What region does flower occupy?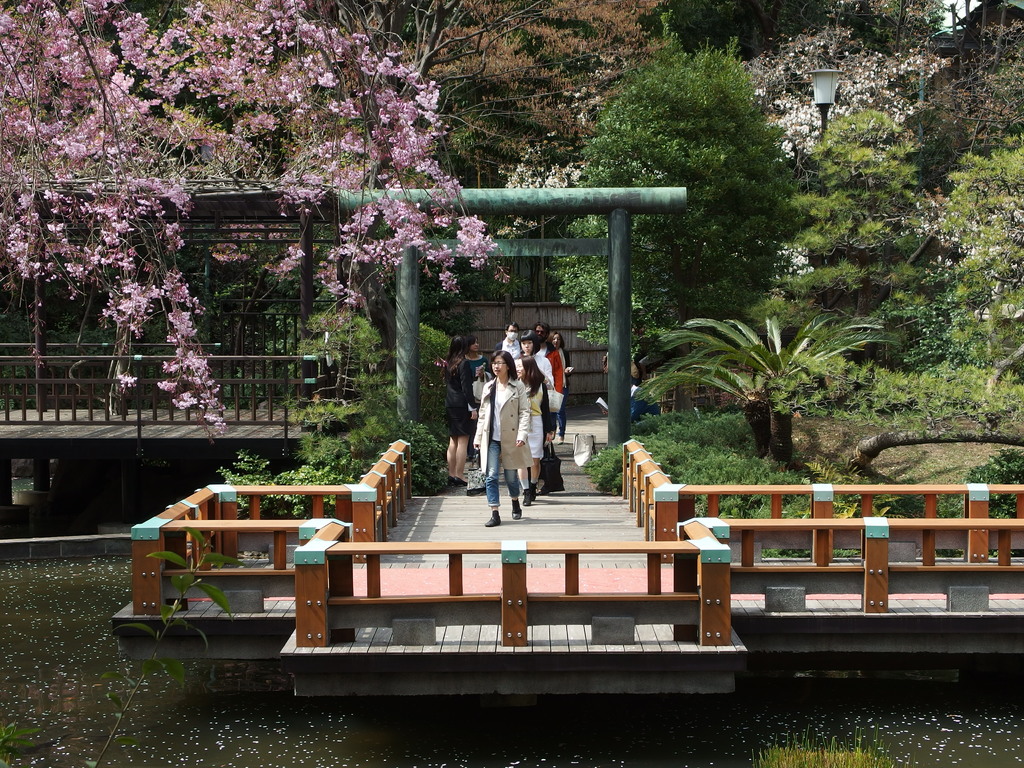
x1=170 y1=310 x2=186 y2=326.
